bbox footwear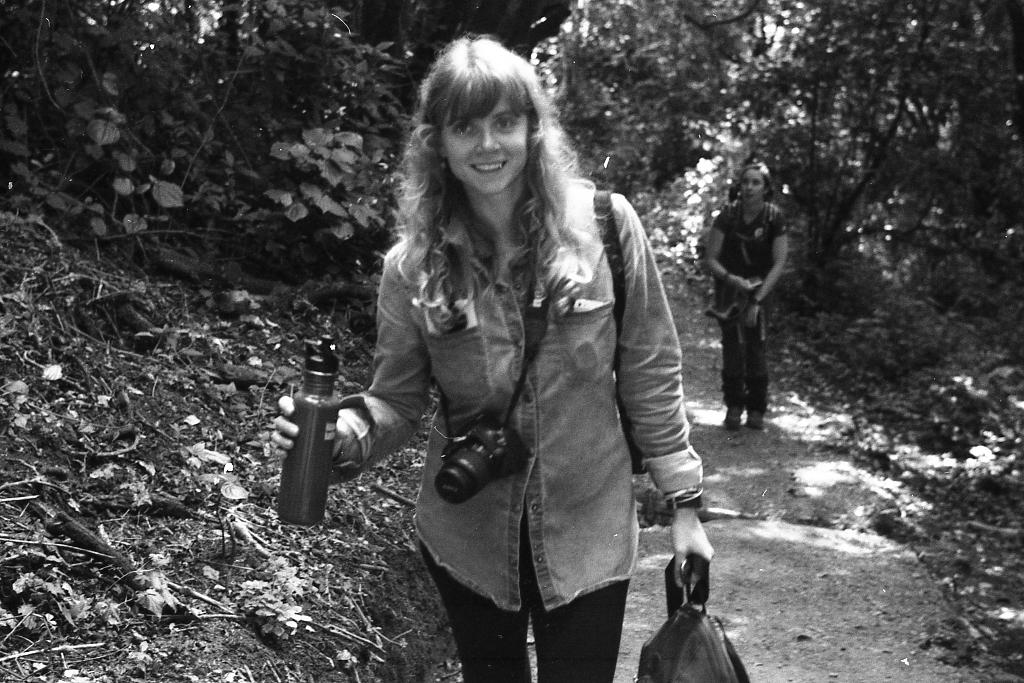
select_region(724, 407, 741, 431)
